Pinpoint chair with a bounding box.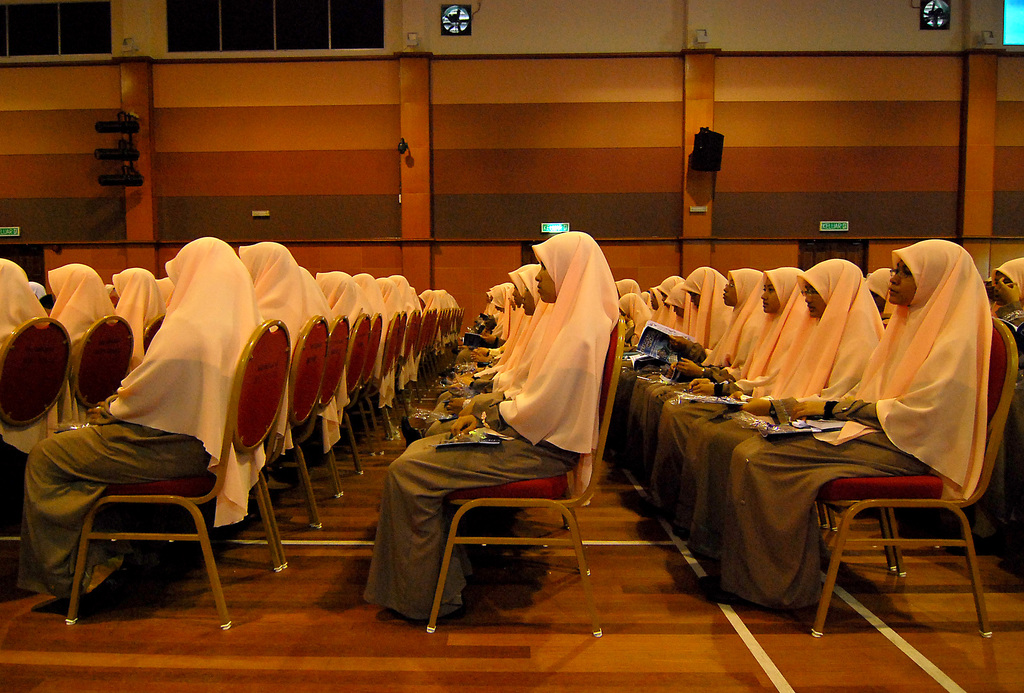
[70,317,137,417].
